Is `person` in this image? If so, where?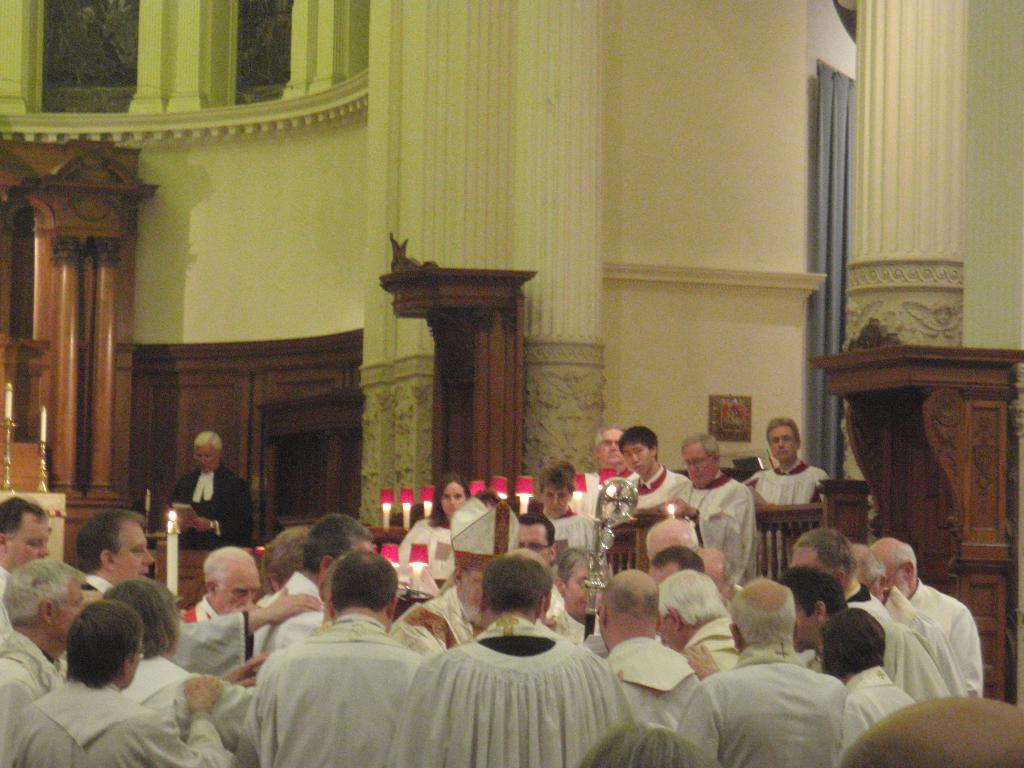
Yes, at {"x1": 656, "y1": 428, "x2": 760, "y2": 592}.
